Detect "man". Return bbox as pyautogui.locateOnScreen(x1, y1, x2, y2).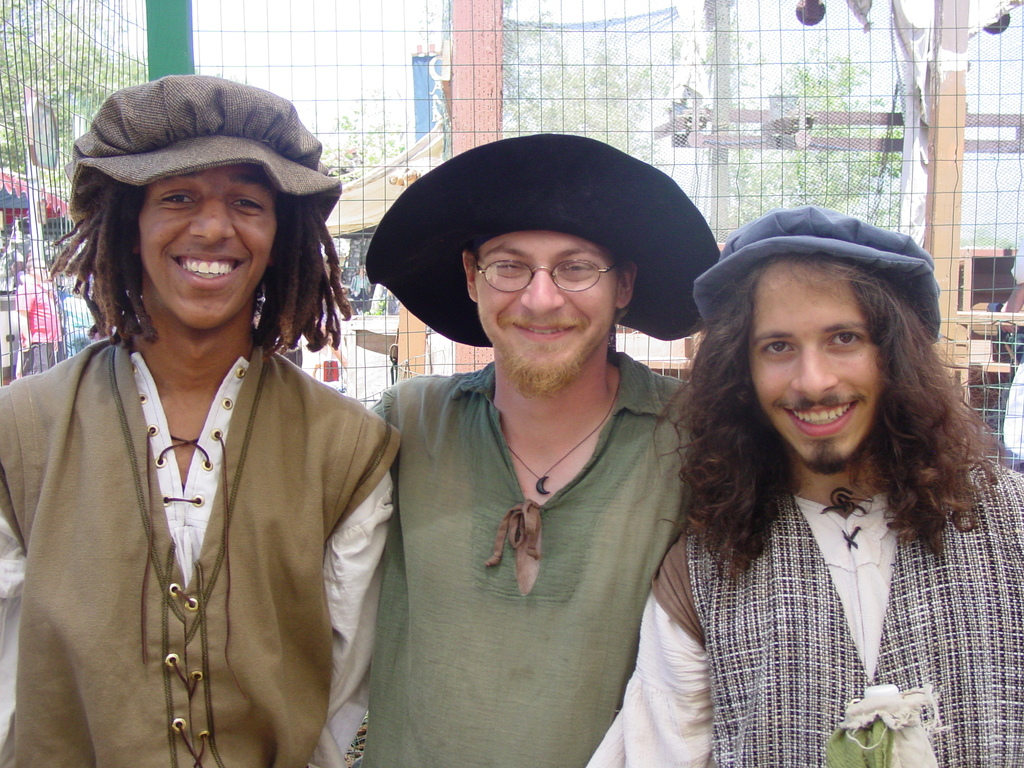
pyautogui.locateOnScreen(360, 132, 724, 767).
